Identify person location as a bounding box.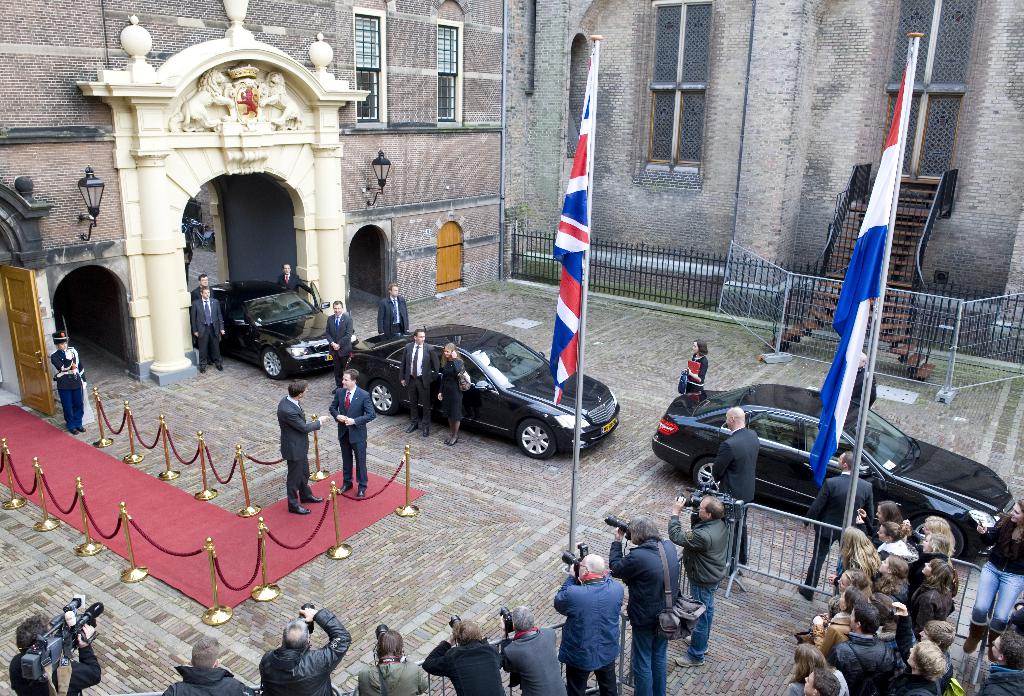
region(678, 341, 710, 394).
